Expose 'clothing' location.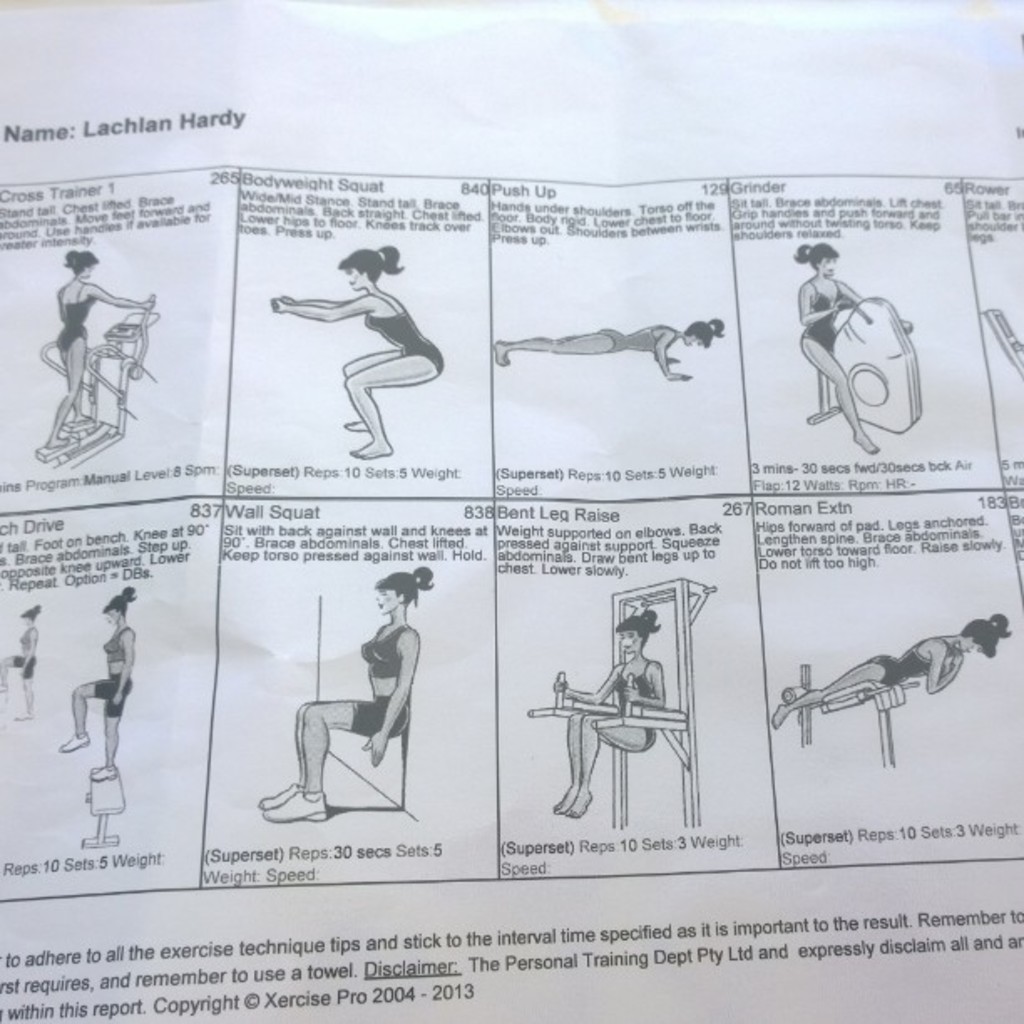
Exposed at <region>597, 653, 656, 756</region>.
